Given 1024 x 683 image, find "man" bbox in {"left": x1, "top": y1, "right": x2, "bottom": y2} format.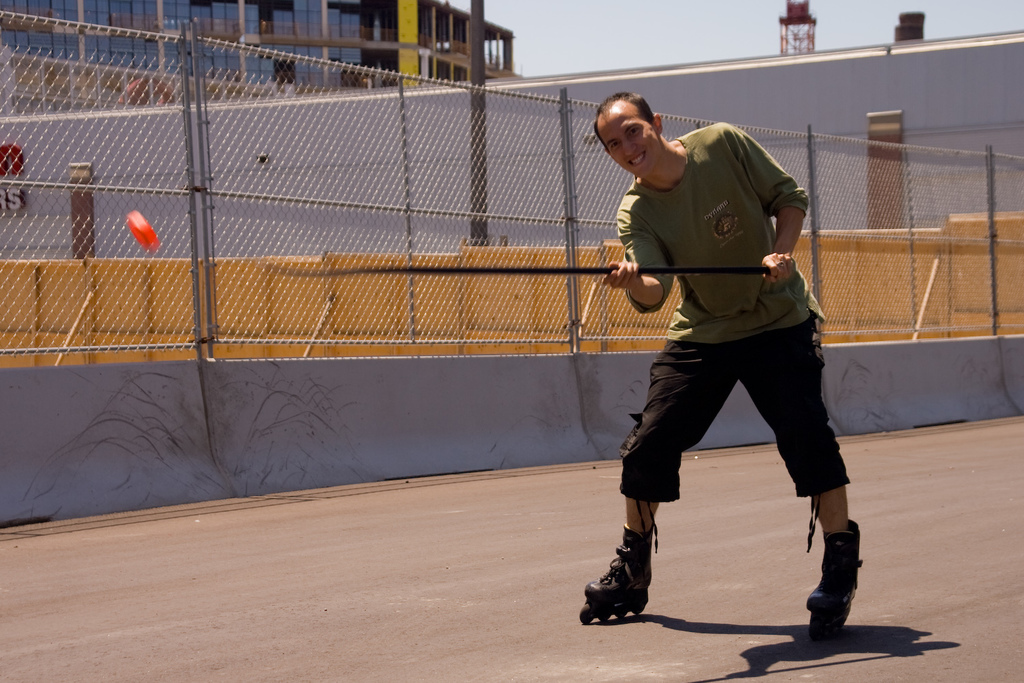
{"left": 610, "top": 104, "right": 866, "bottom": 607}.
